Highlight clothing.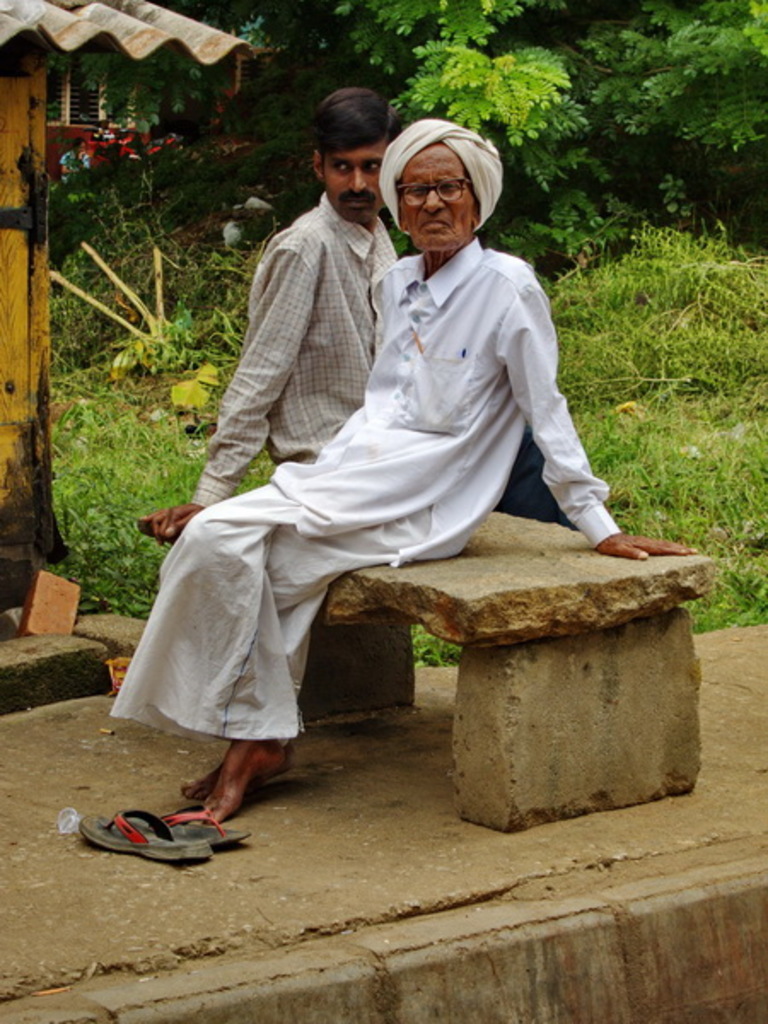
Highlighted region: Rect(169, 155, 594, 720).
